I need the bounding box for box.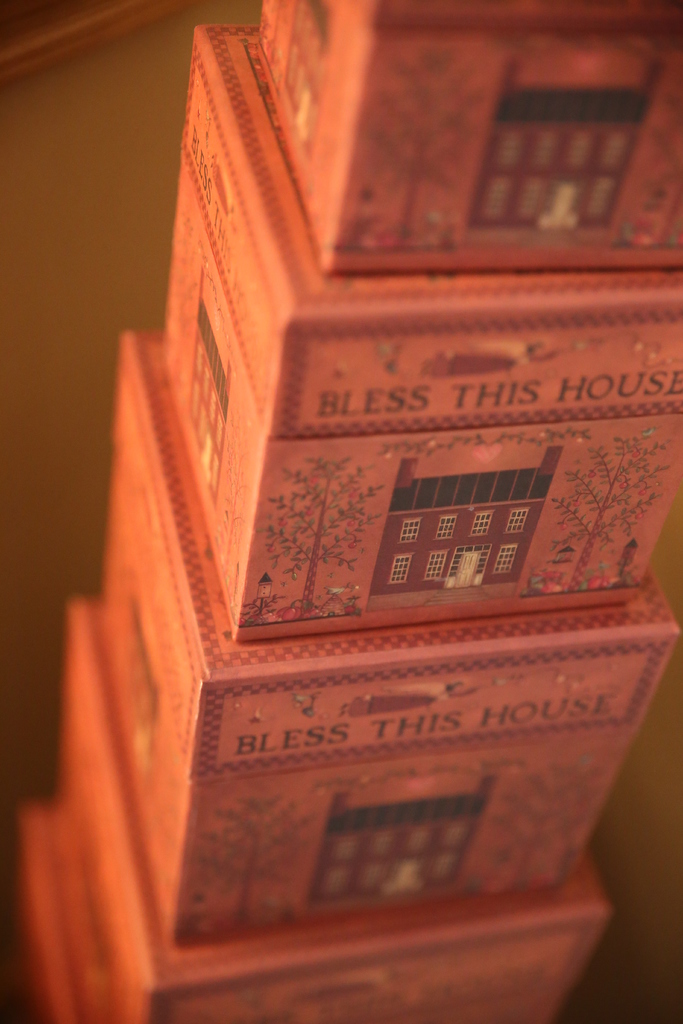
Here it is: <region>62, 599, 612, 1023</region>.
